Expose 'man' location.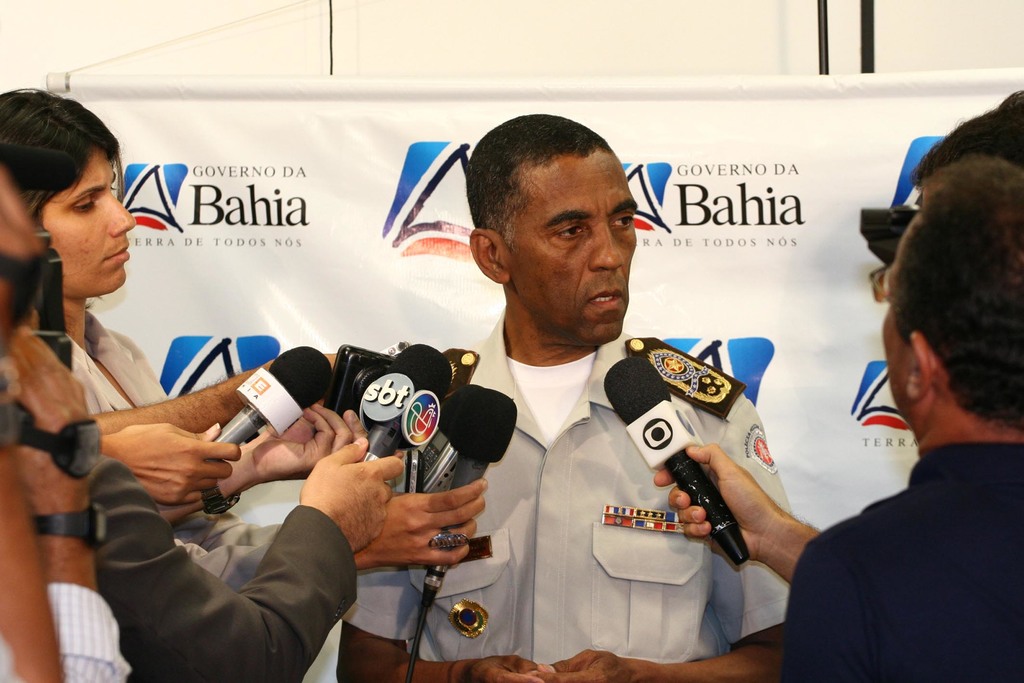
Exposed at 351:143:826:654.
